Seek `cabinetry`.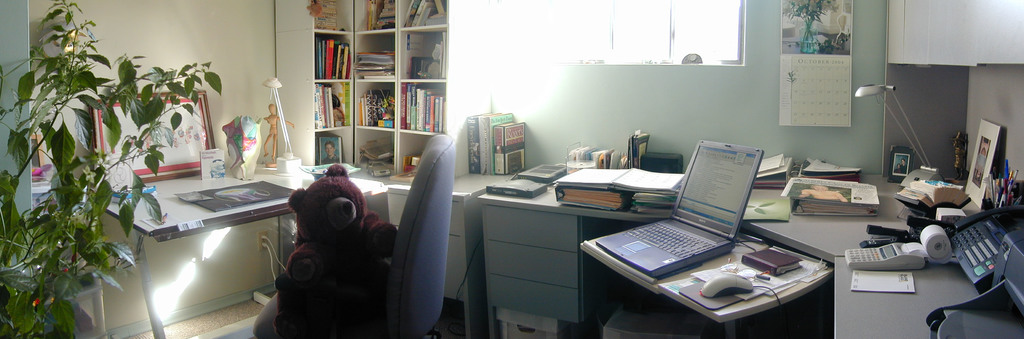
[477,159,686,338].
